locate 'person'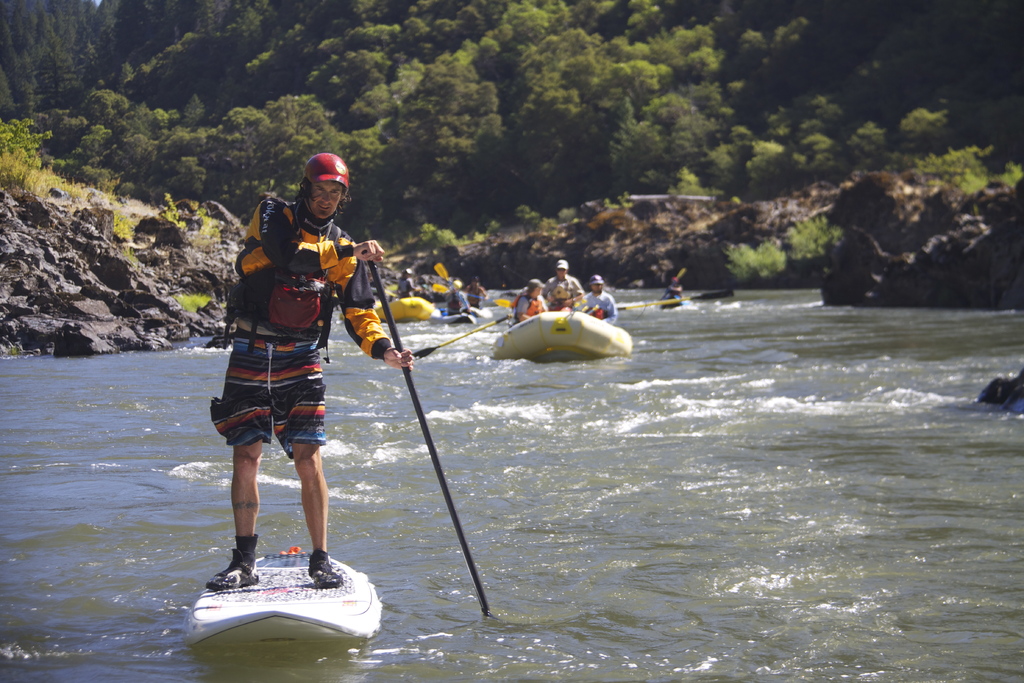
select_region(512, 274, 548, 327)
